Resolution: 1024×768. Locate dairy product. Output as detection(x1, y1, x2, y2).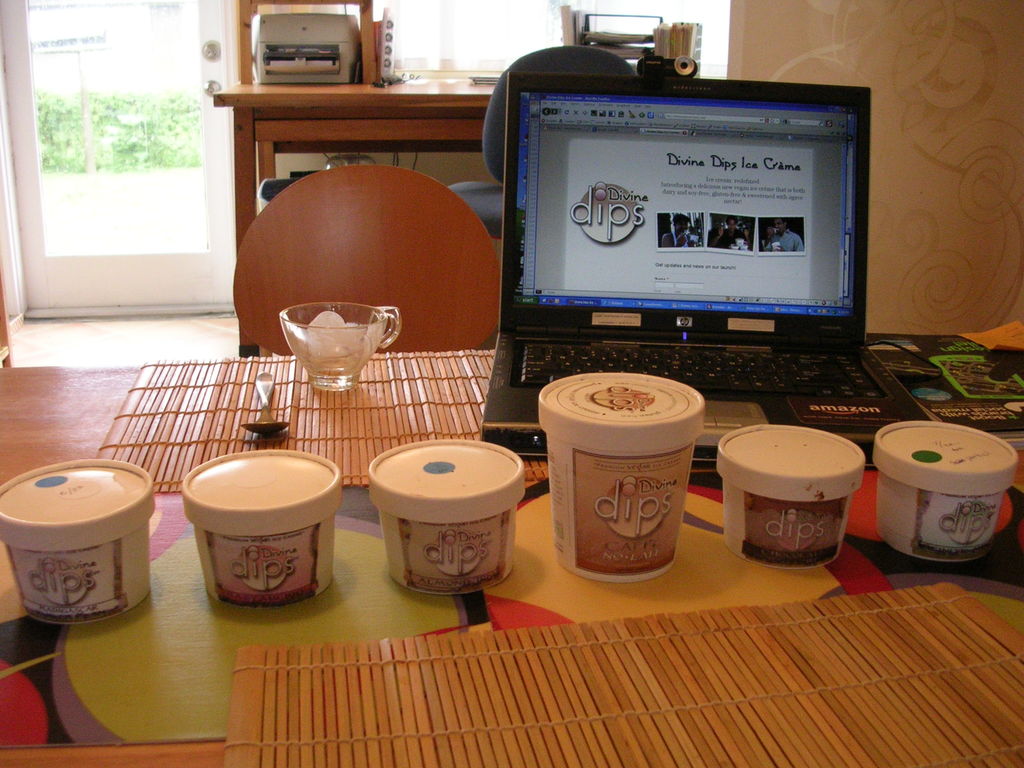
detection(539, 372, 703, 582).
